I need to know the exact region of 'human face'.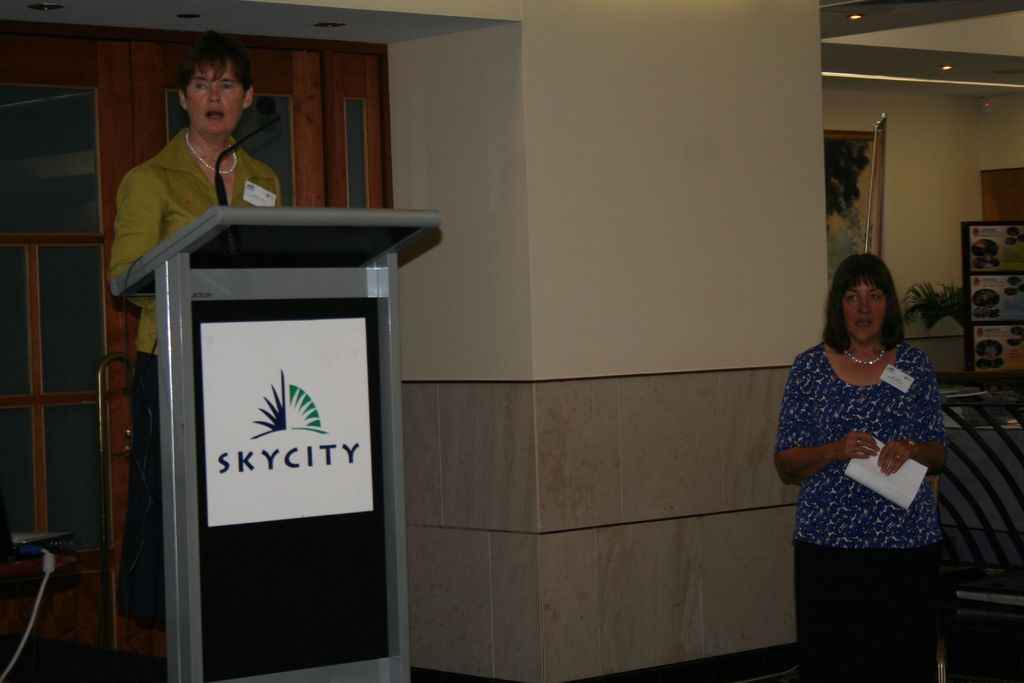
Region: box(843, 281, 891, 340).
